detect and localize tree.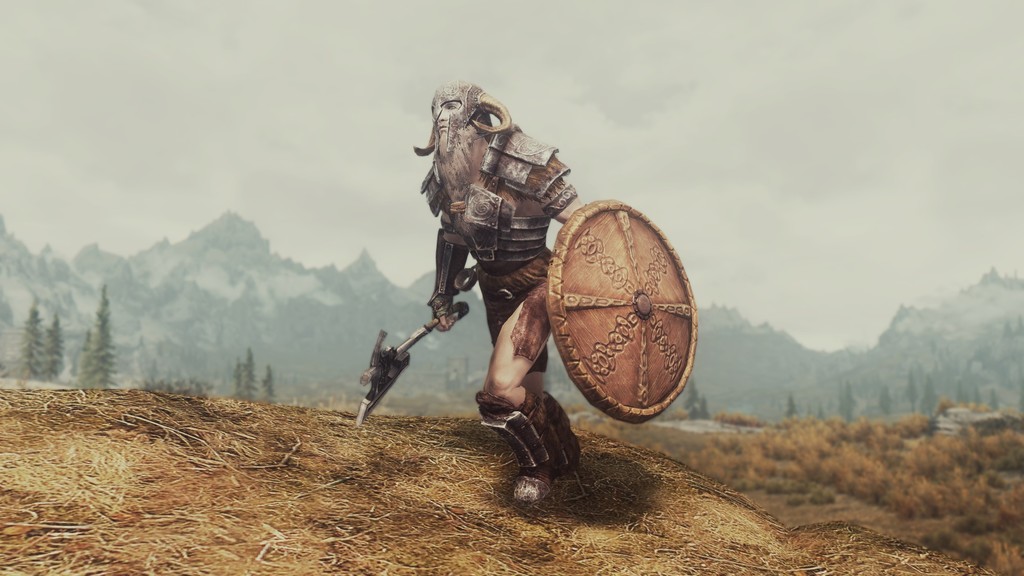
Localized at box(829, 378, 863, 421).
